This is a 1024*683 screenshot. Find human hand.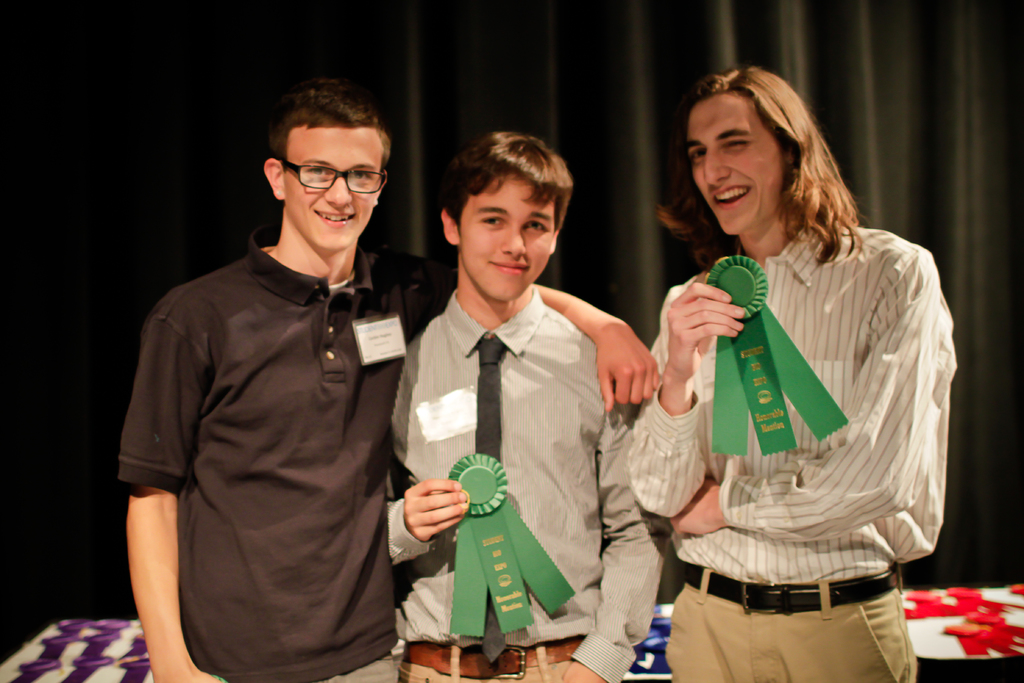
Bounding box: region(668, 478, 722, 537).
